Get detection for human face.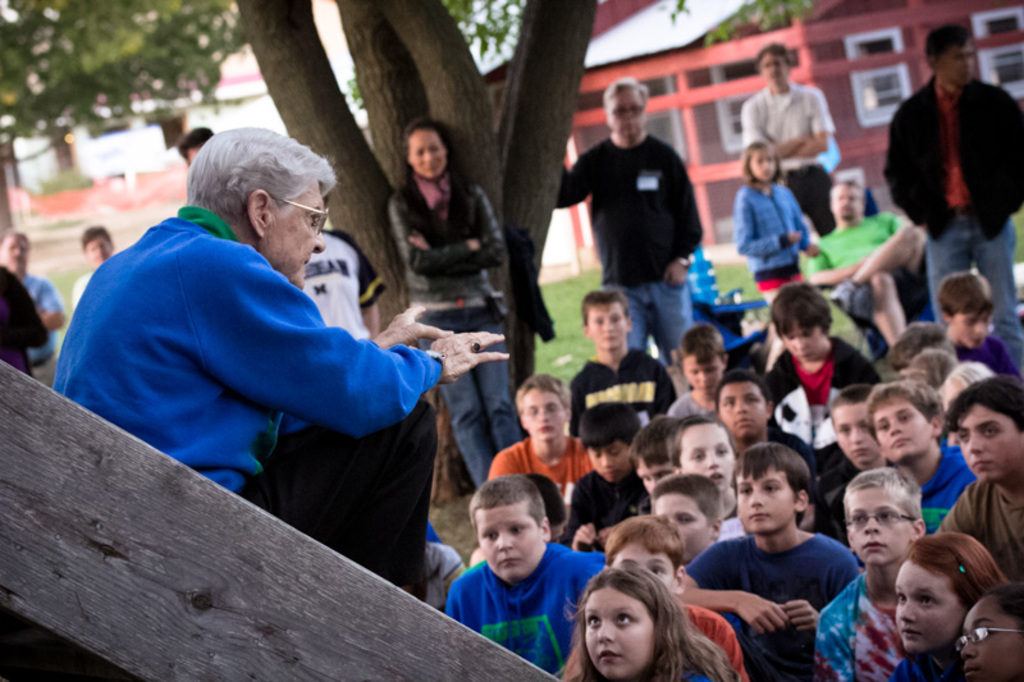
Detection: 941, 38, 977, 87.
